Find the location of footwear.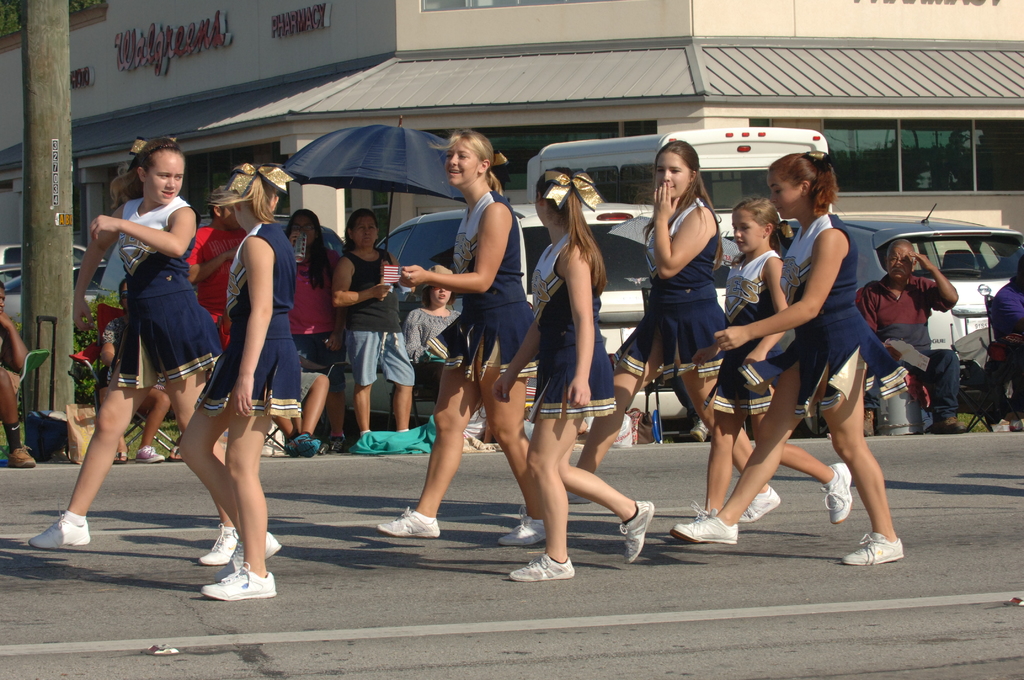
Location: (200,529,284,601).
